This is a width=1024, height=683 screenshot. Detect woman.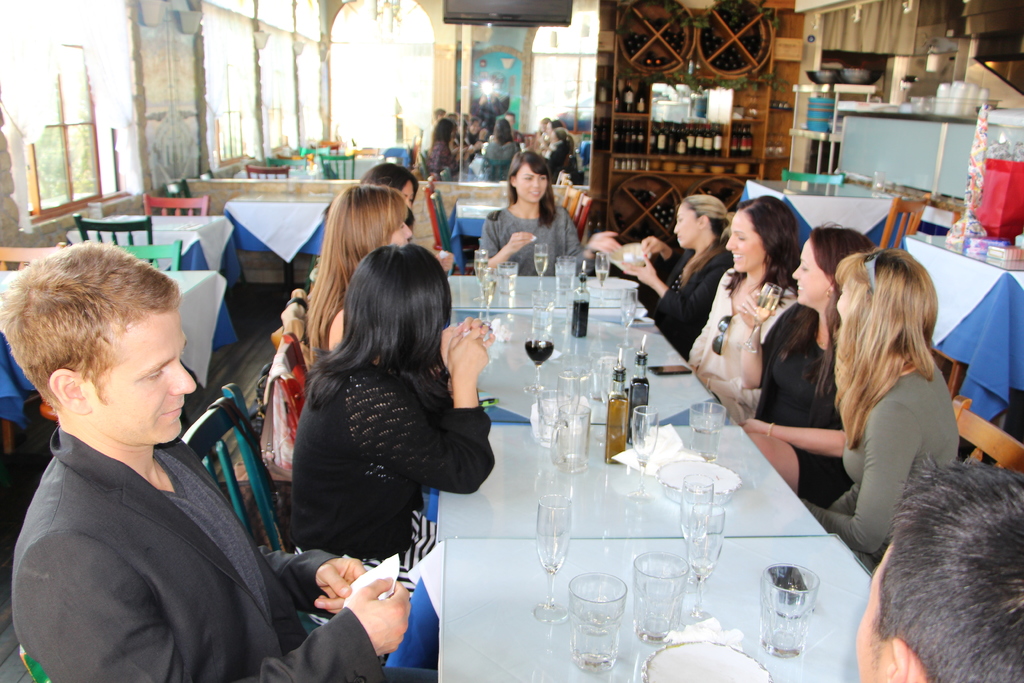
[797,251,959,567].
